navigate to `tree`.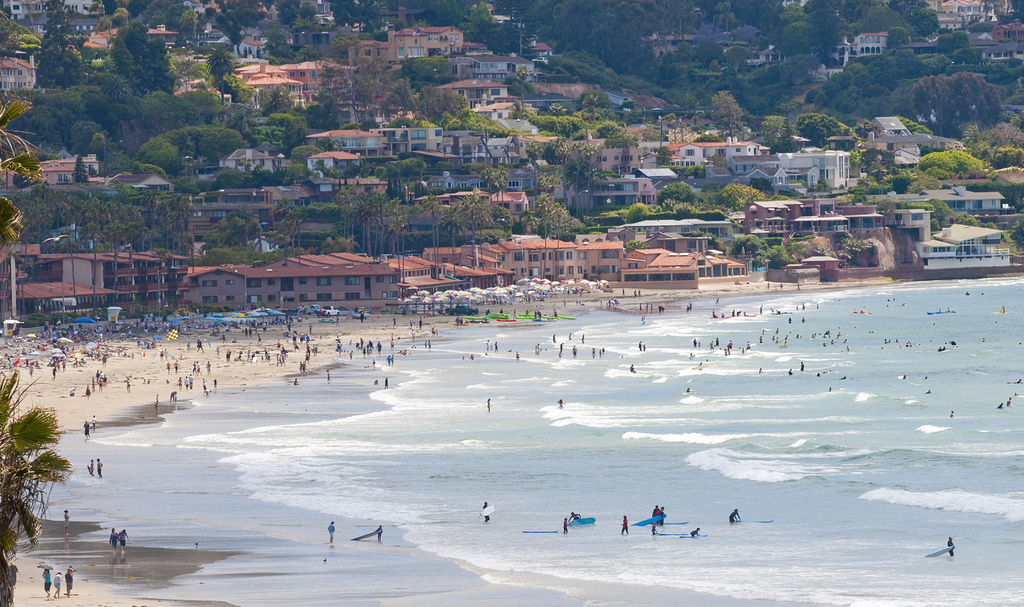
Navigation target: box=[290, 11, 320, 35].
